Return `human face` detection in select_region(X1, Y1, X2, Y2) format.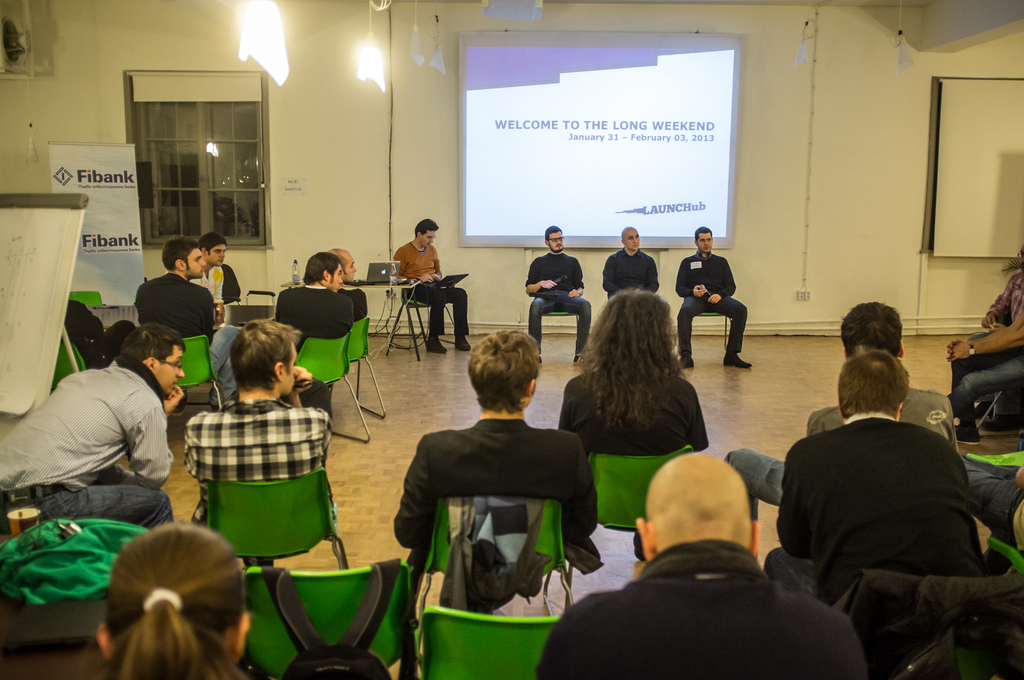
select_region(152, 348, 184, 397).
